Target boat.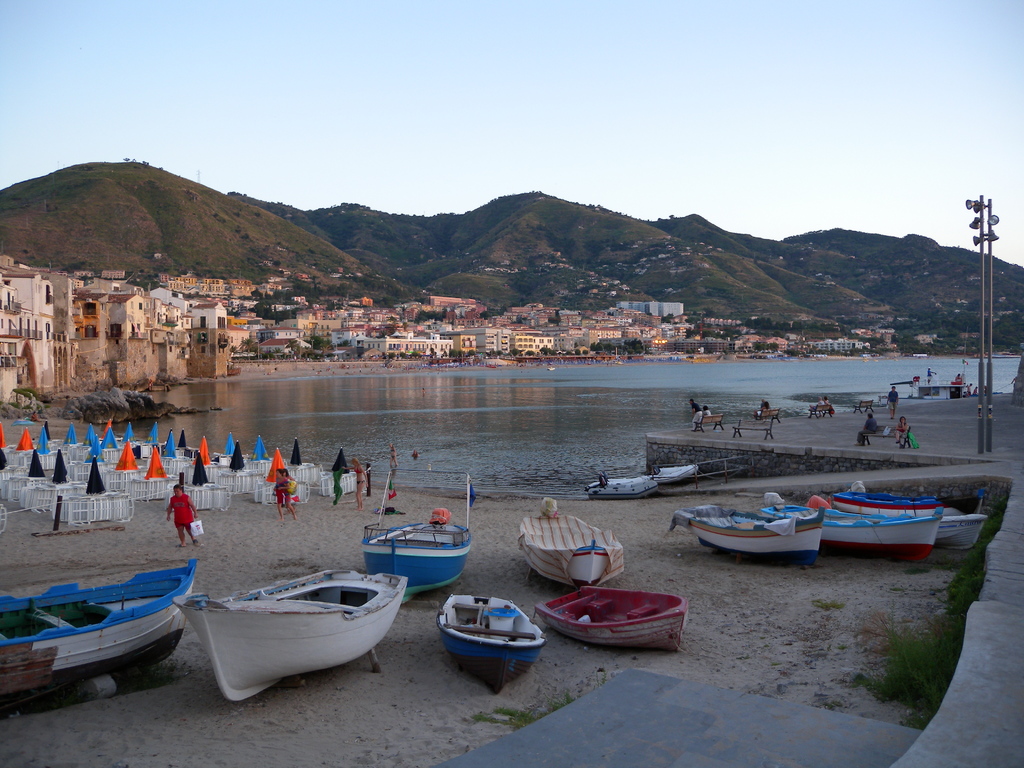
Target region: select_region(674, 491, 829, 564).
